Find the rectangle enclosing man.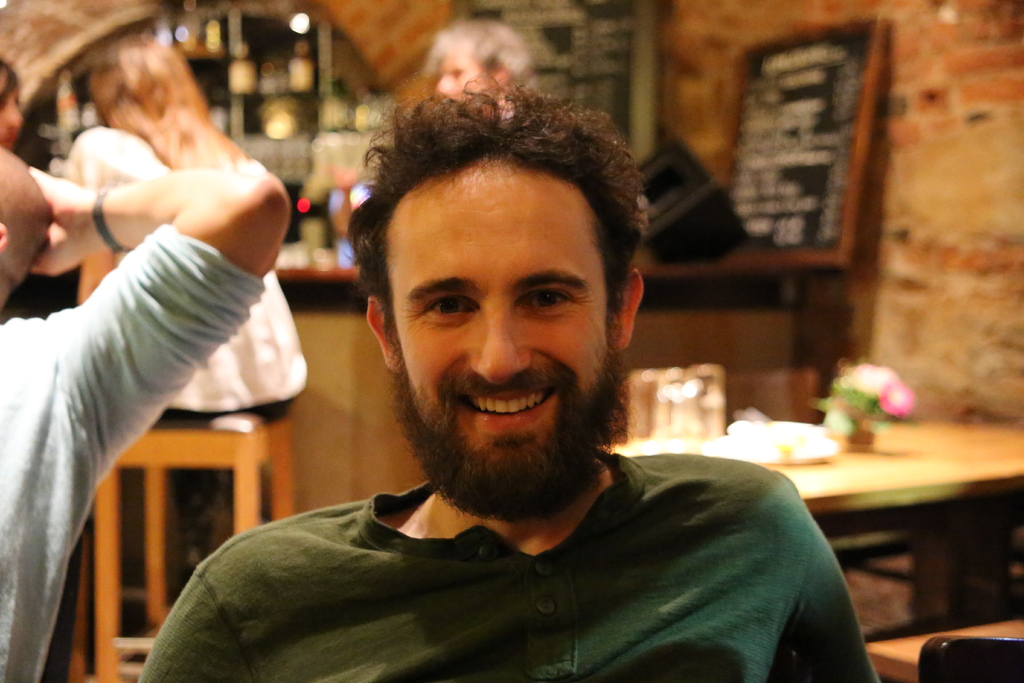
150,111,894,672.
